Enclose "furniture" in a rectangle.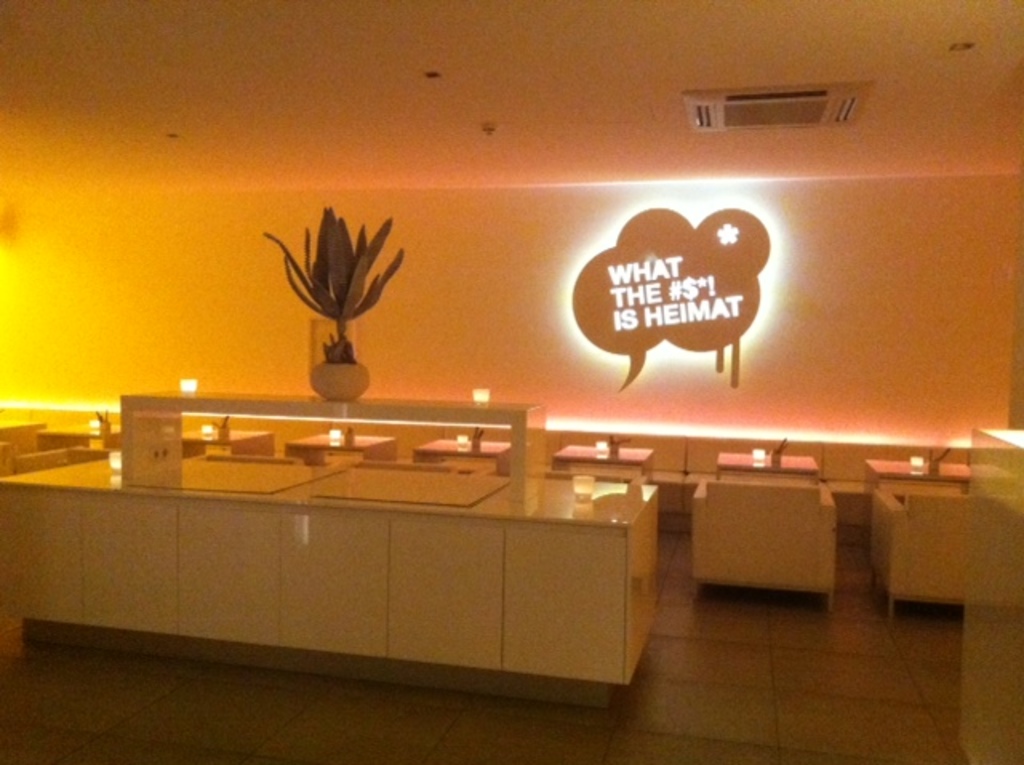
bbox=[869, 456, 979, 498].
